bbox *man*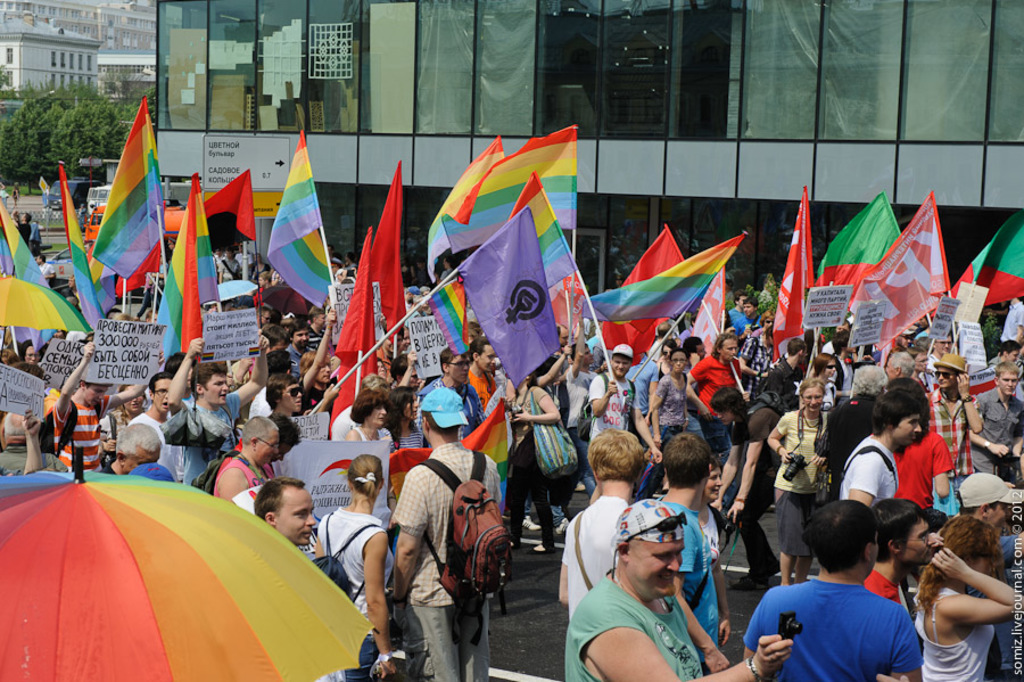
rect(988, 339, 1018, 370)
